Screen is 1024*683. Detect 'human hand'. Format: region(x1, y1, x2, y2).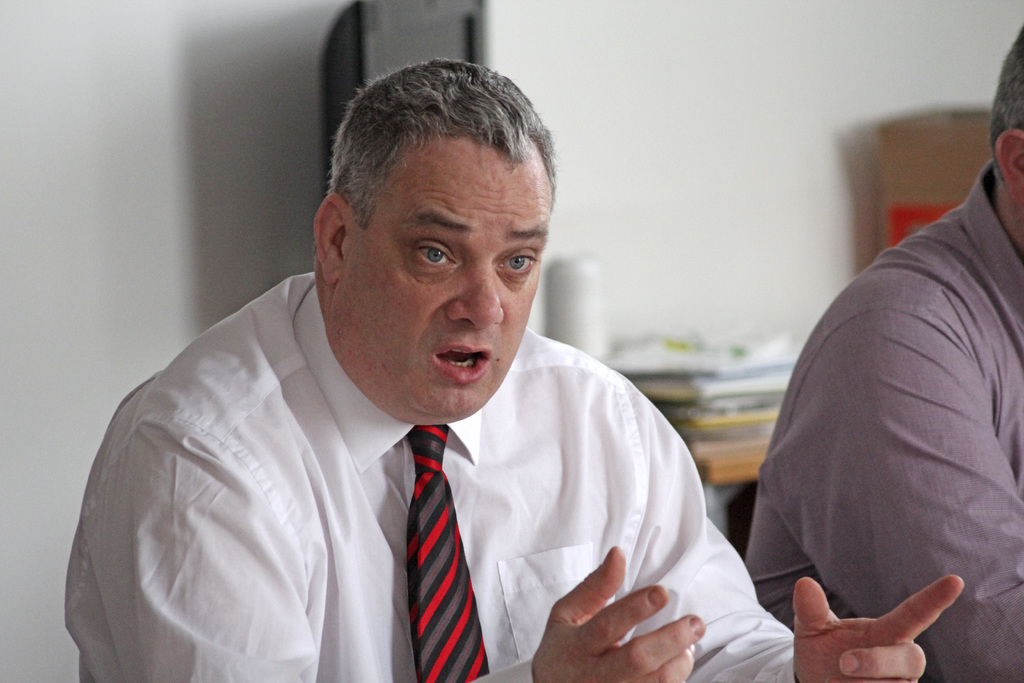
region(525, 542, 707, 682).
